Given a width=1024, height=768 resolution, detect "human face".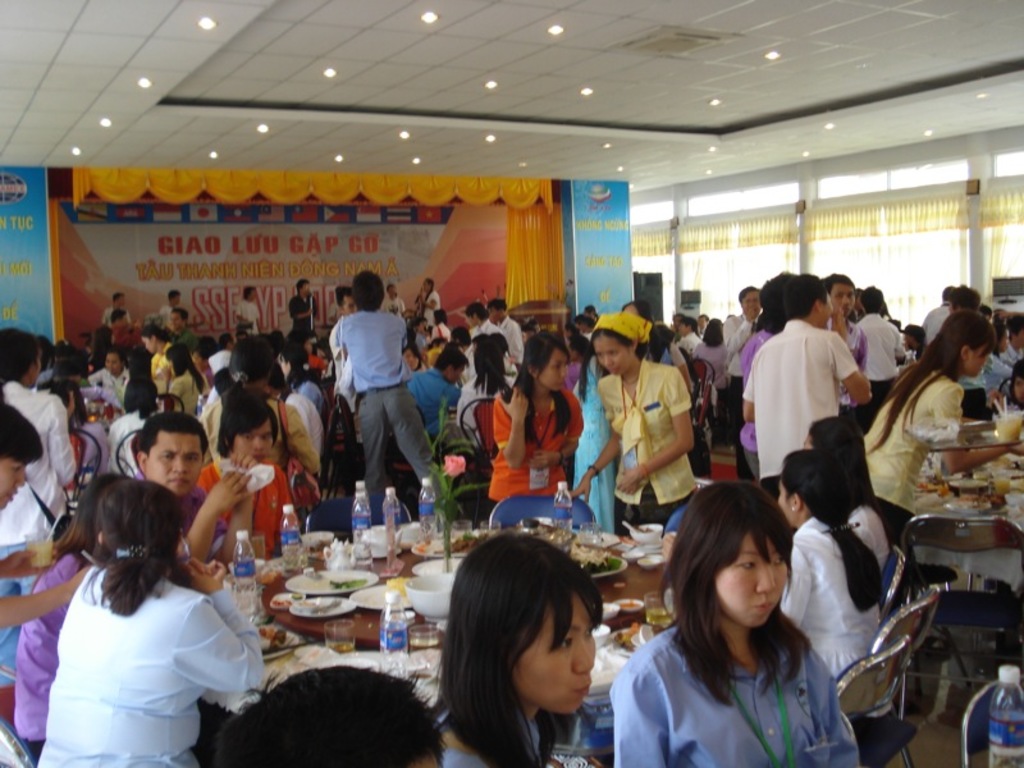
0/452/29/513.
